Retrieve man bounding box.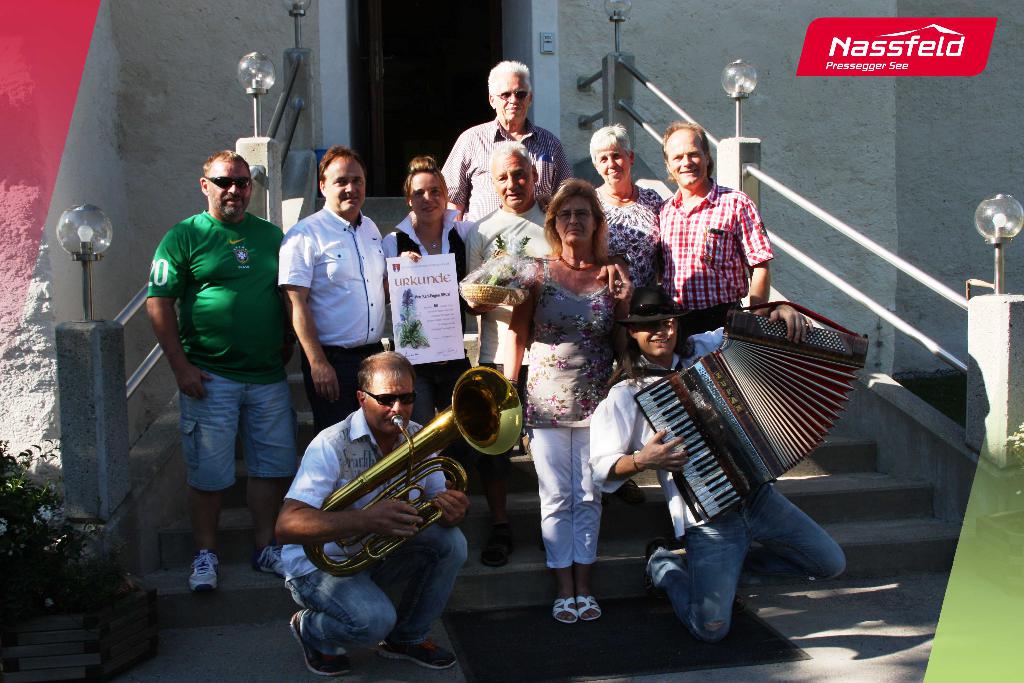
Bounding box: 271 352 473 672.
